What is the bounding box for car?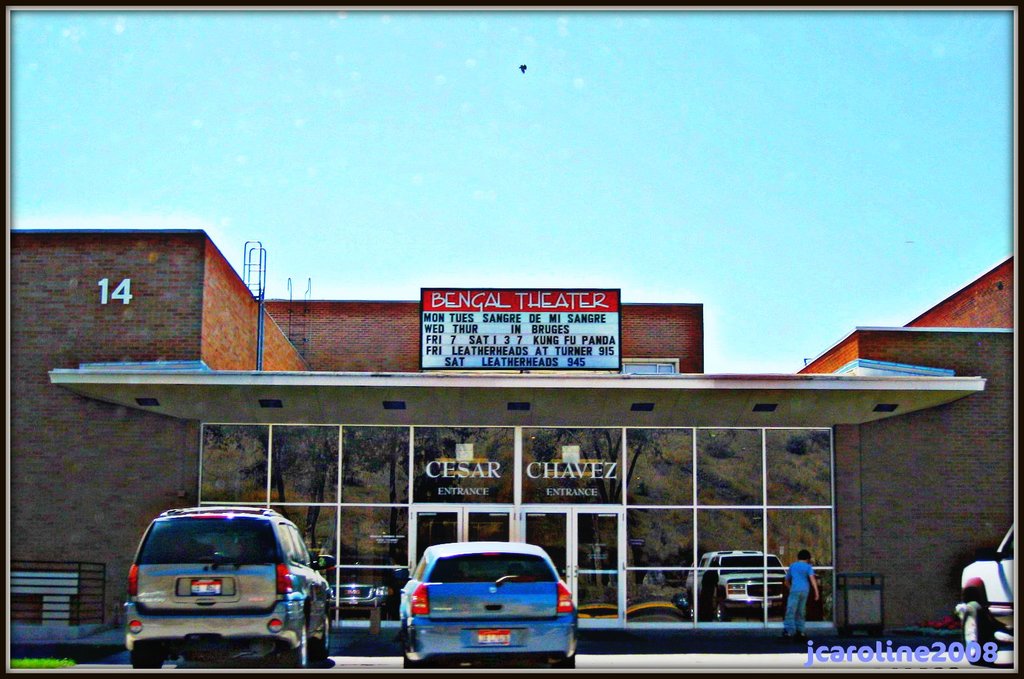
[684,548,792,619].
